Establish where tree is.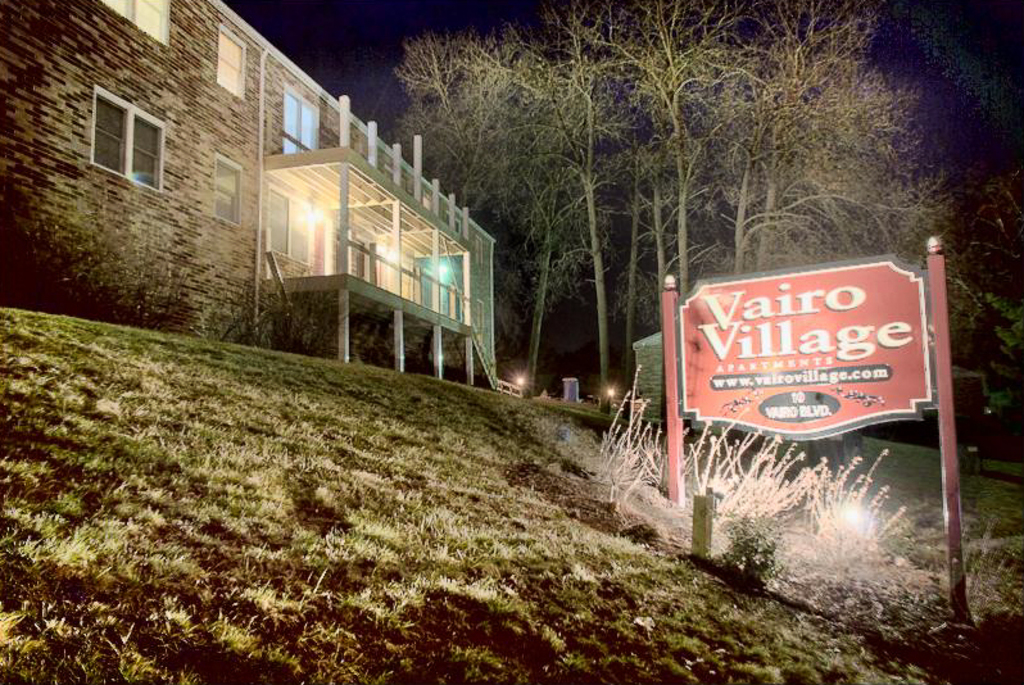
Established at {"x1": 389, "y1": 0, "x2": 950, "y2": 298}.
